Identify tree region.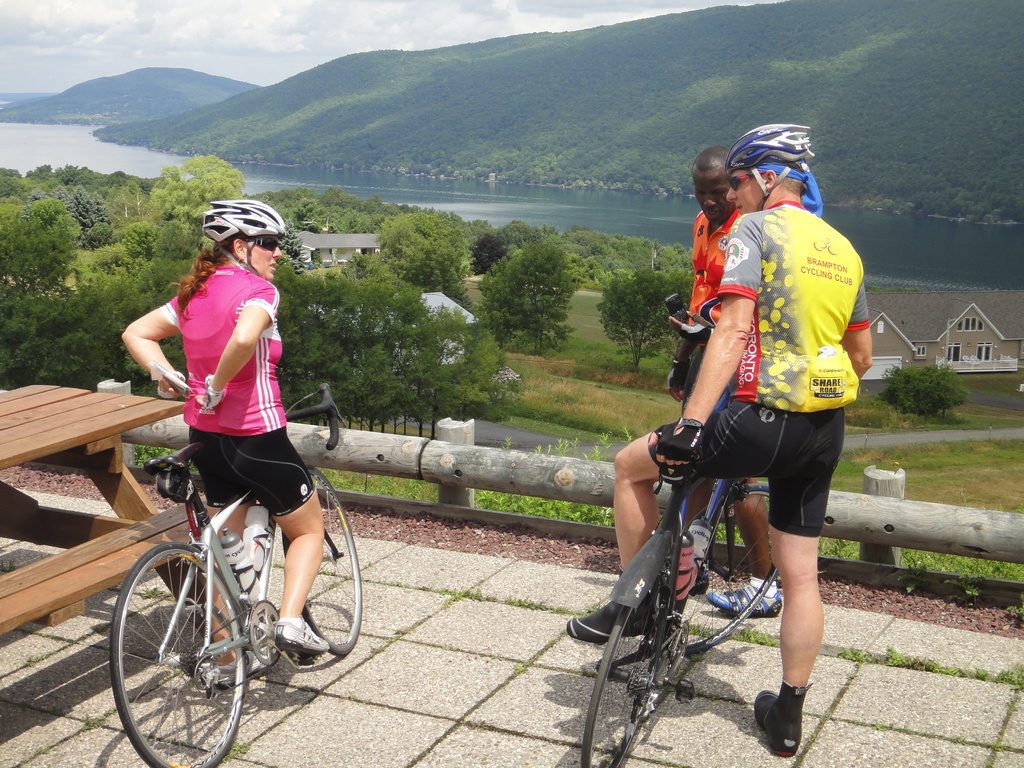
Region: (x1=271, y1=264, x2=350, y2=436).
